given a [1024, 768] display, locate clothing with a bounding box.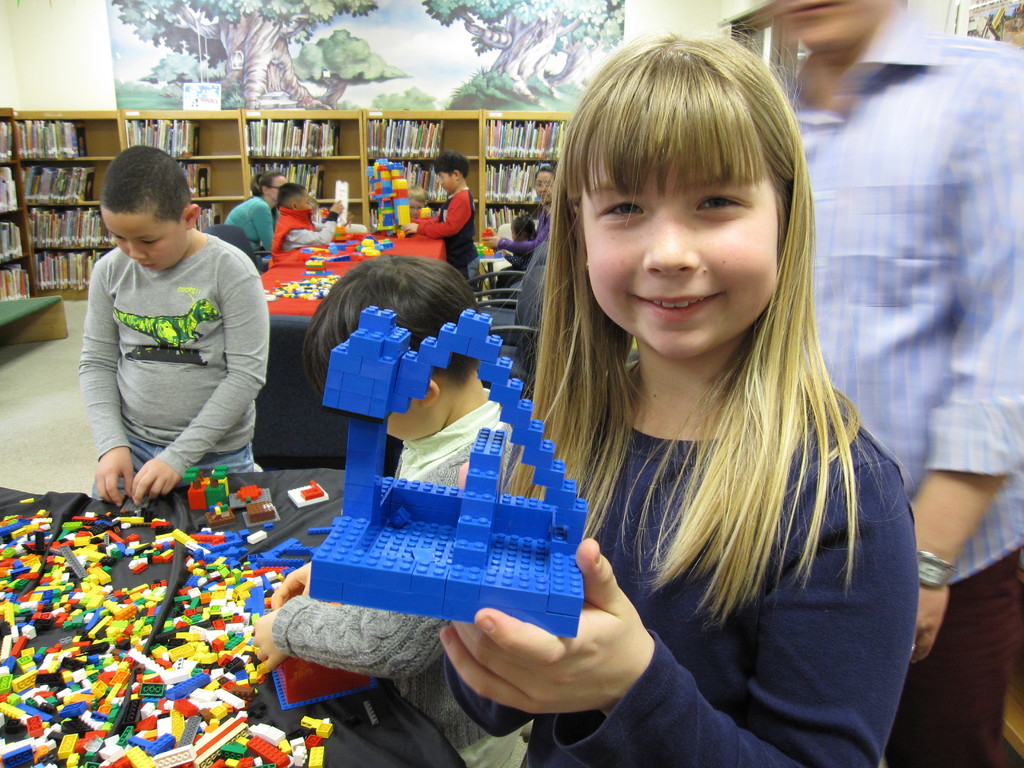
Located: 228/198/273/264.
